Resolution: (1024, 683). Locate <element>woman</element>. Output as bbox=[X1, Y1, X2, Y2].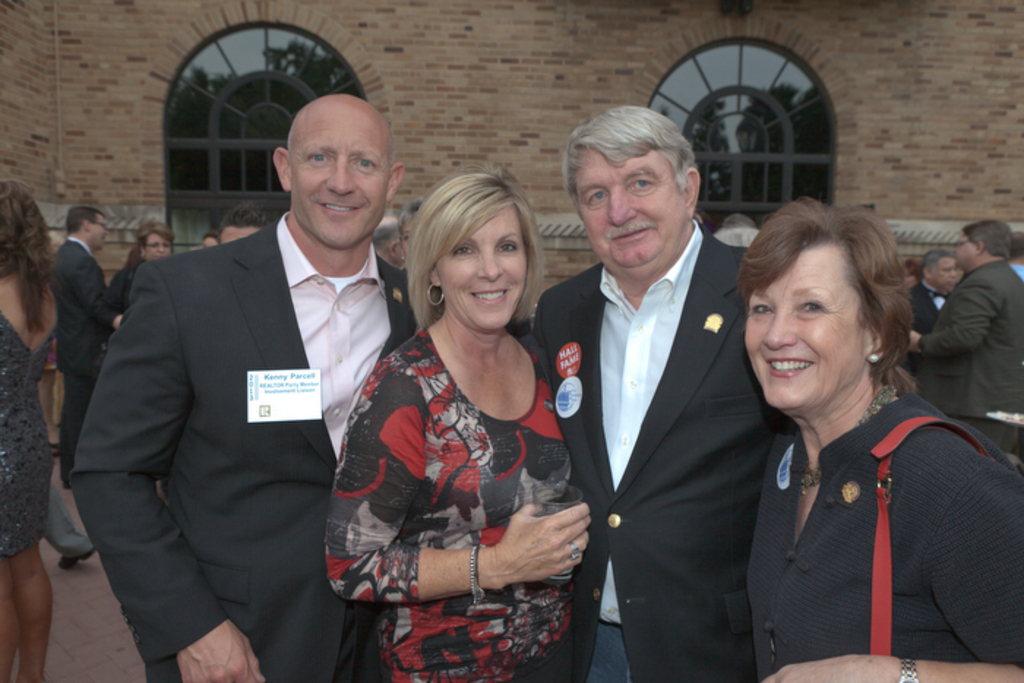
bbox=[89, 221, 177, 328].
